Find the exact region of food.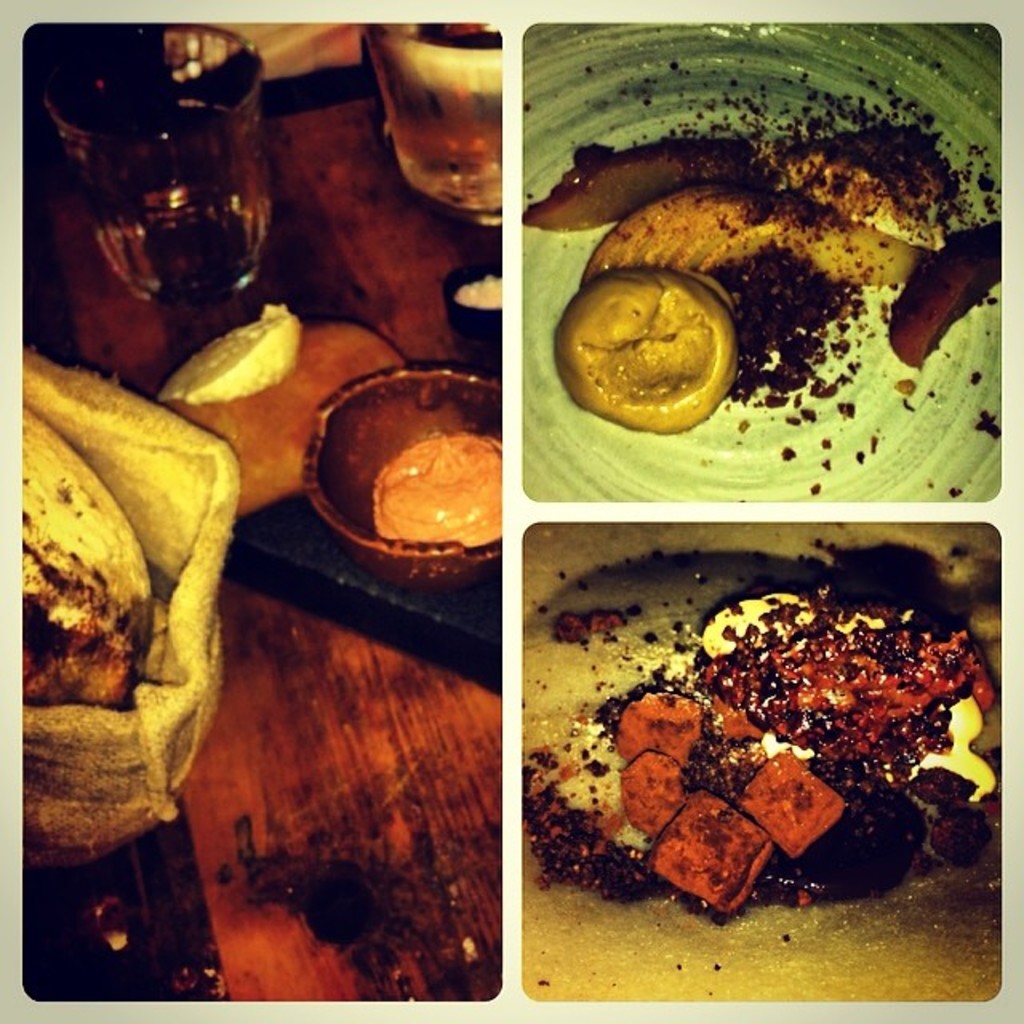
Exact region: pyautogui.locateOnScreen(573, 550, 984, 909).
